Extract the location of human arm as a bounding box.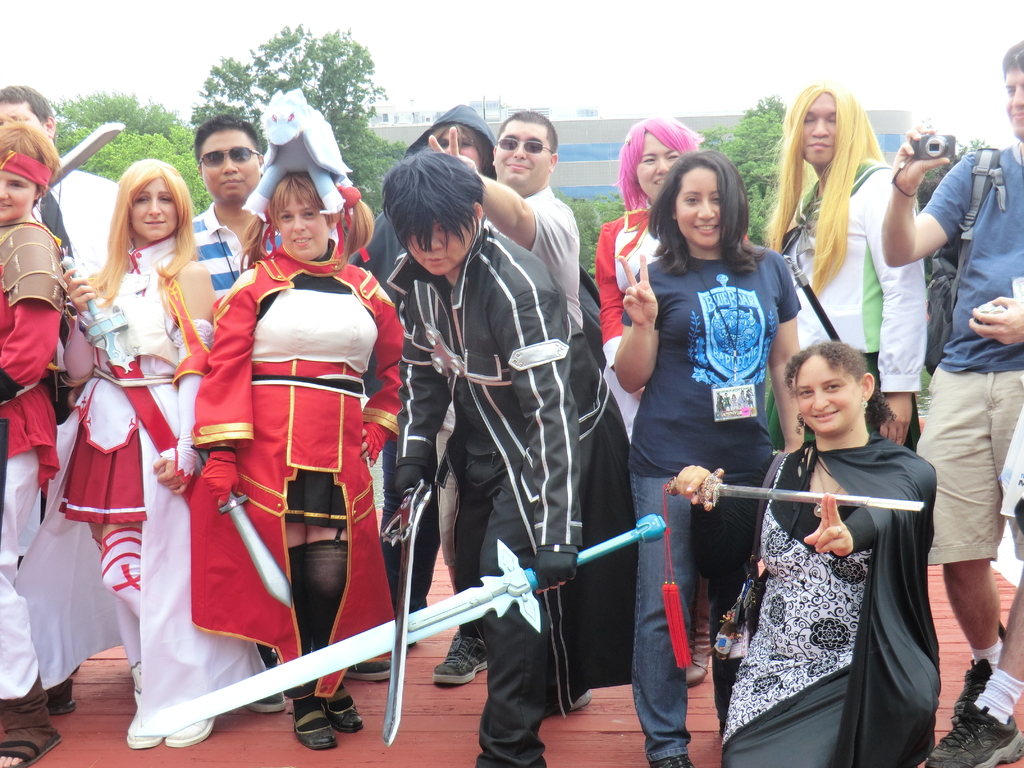
(808, 463, 938, 562).
